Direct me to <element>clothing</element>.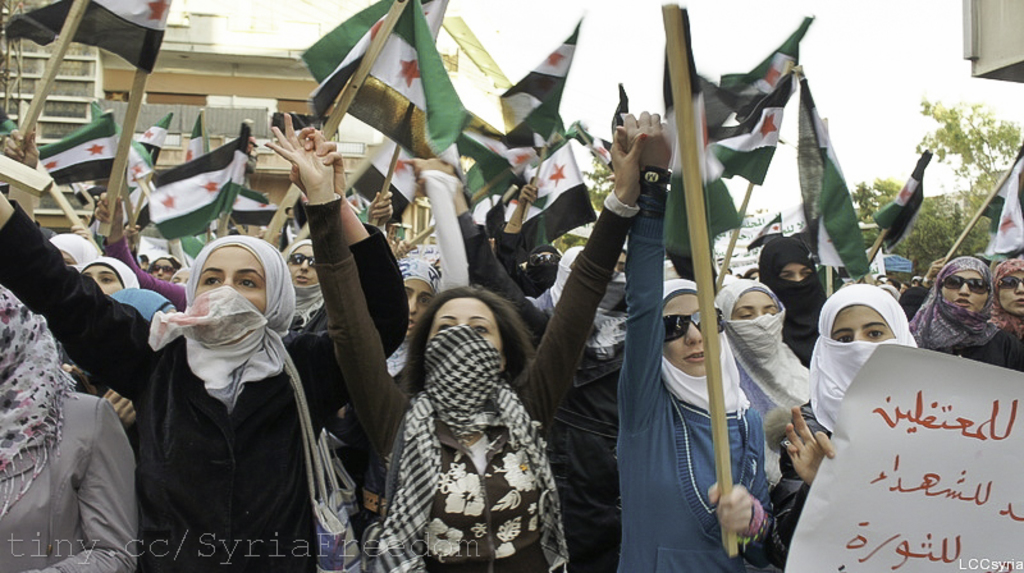
Direction: bbox=[110, 225, 186, 302].
